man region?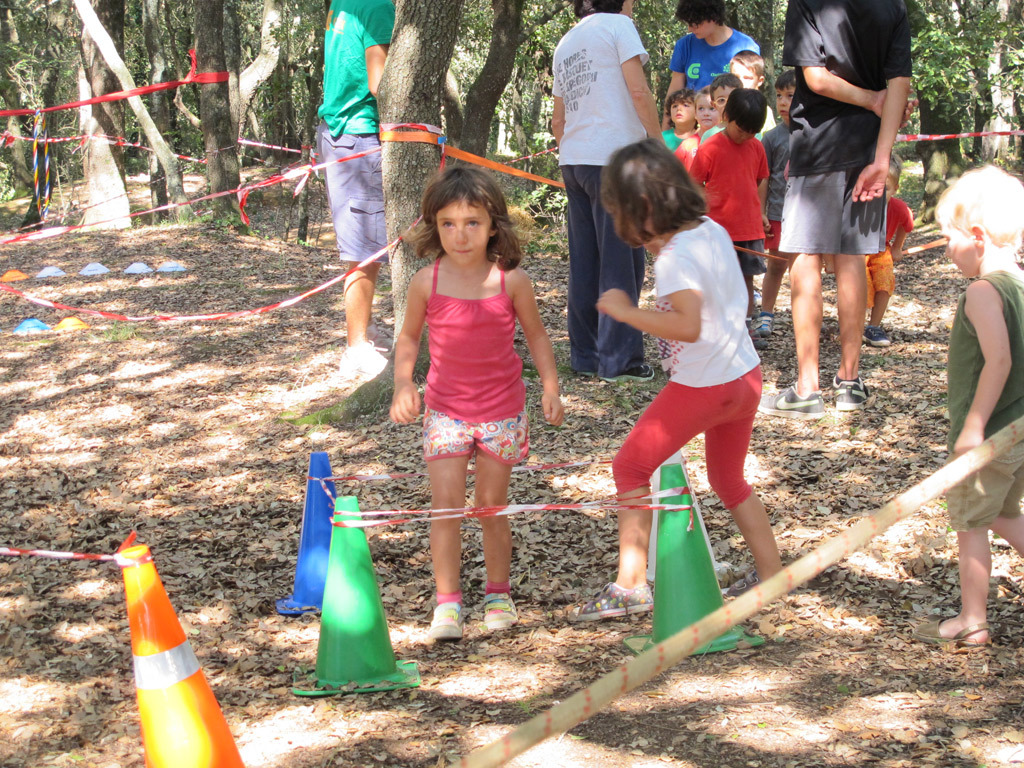
315:0:397:383
